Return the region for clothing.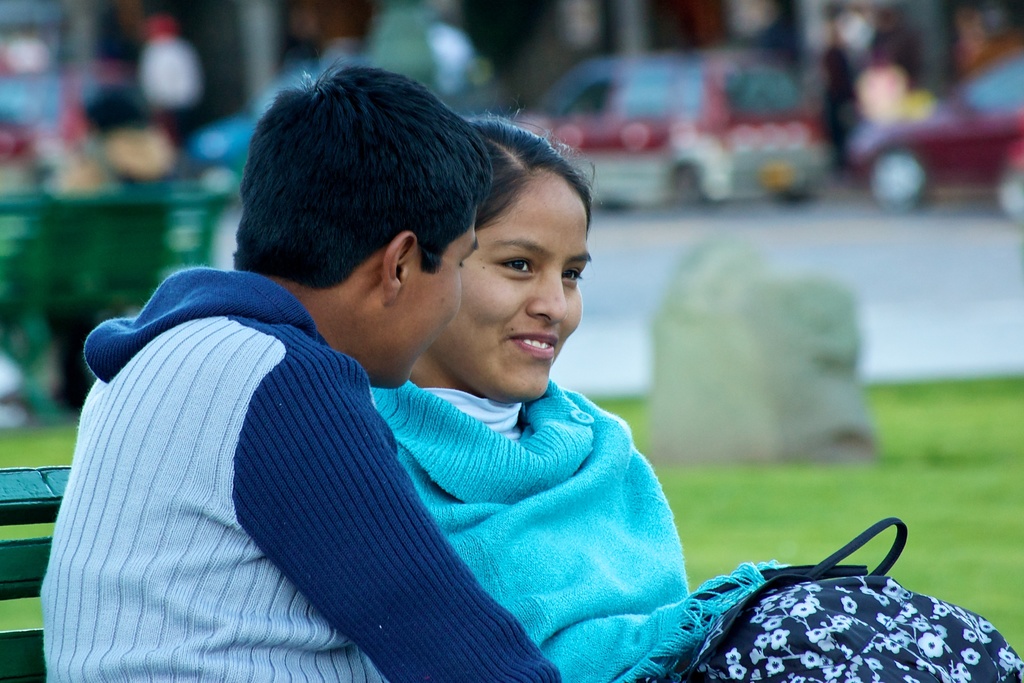
(35,267,567,682).
